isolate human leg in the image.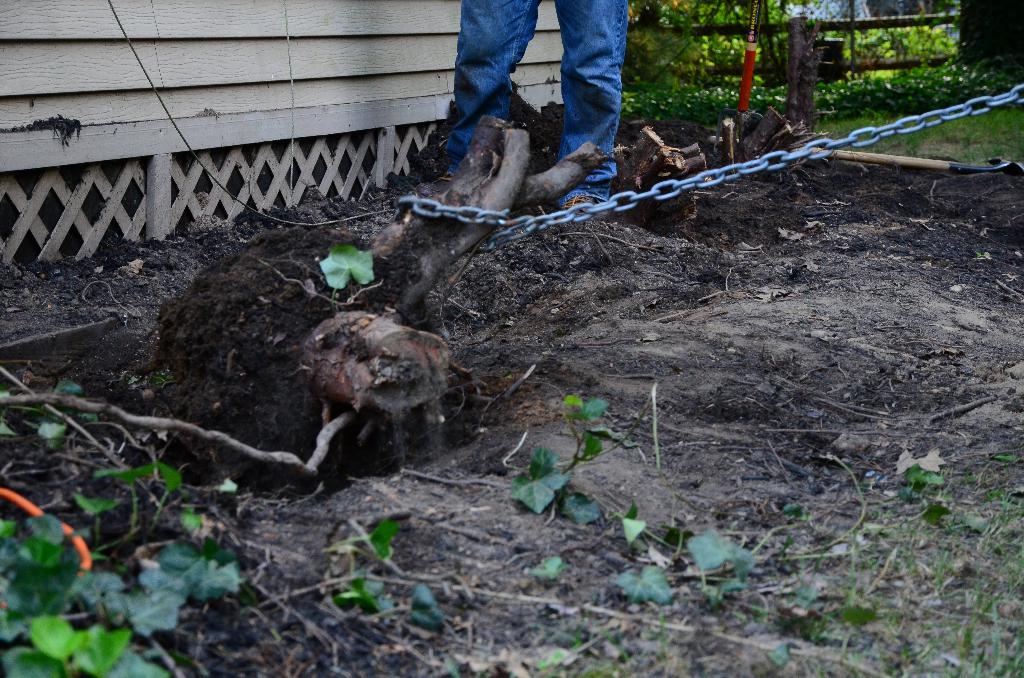
Isolated region: left=422, top=1, right=545, bottom=195.
